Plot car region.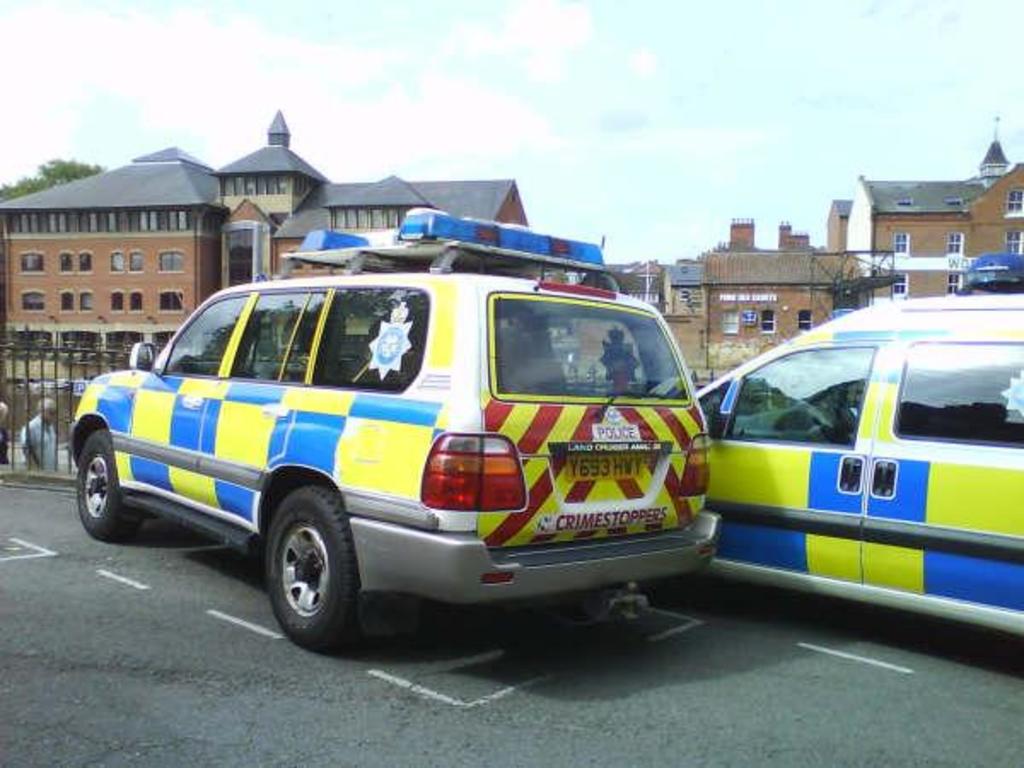
Plotted at detection(68, 207, 722, 654).
